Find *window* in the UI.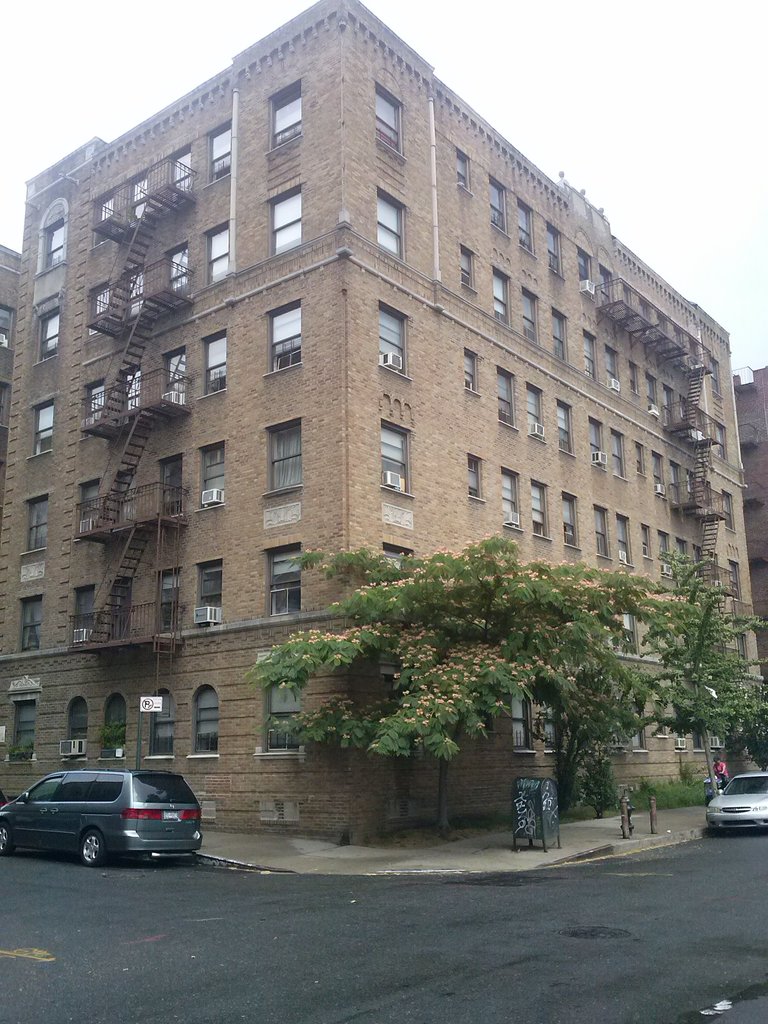
UI element at {"x1": 461, "y1": 249, "x2": 474, "y2": 289}.
